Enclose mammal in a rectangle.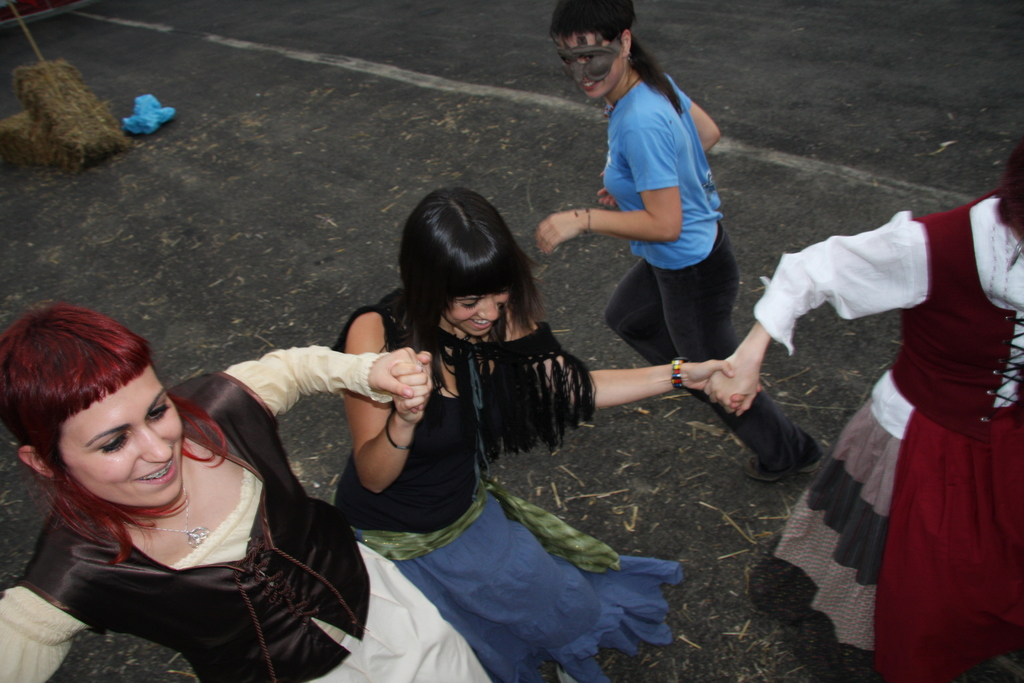
[x1=550, y1=25, x2=765, y2=456].
